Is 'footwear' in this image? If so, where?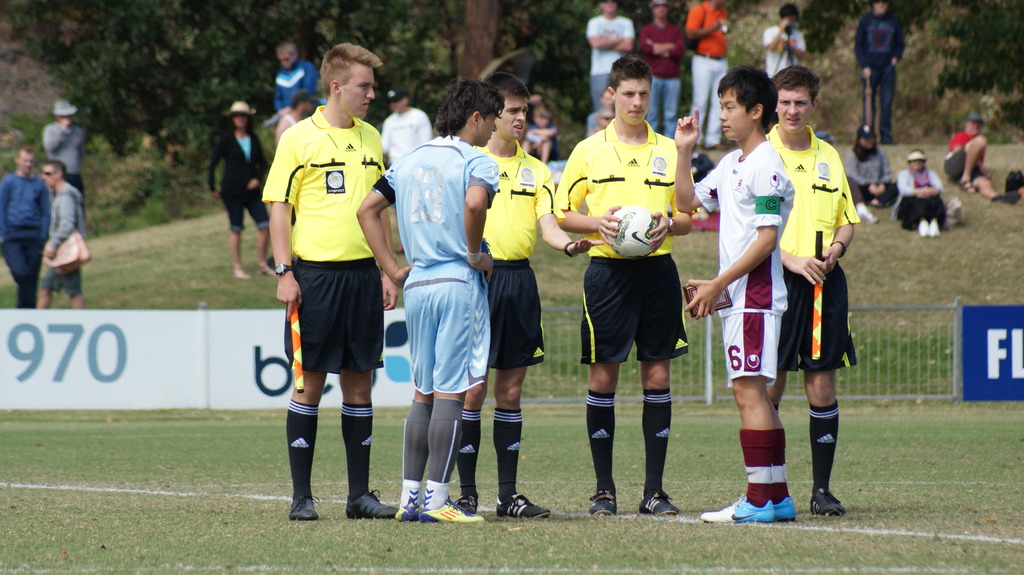
Yes, at crop(817, 493, 846, 515).
